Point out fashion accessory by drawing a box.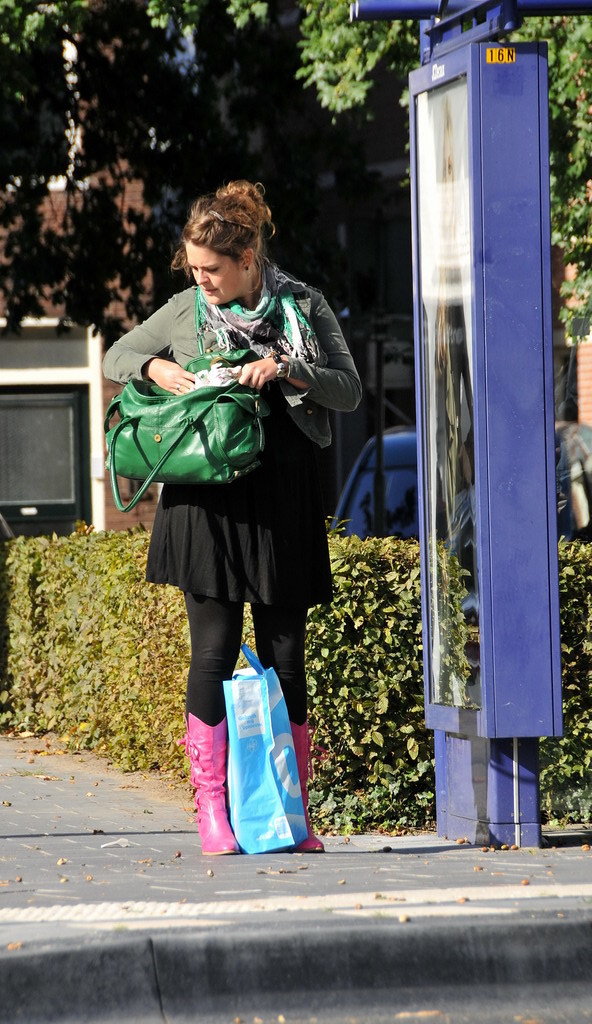
106,368,278,517.
